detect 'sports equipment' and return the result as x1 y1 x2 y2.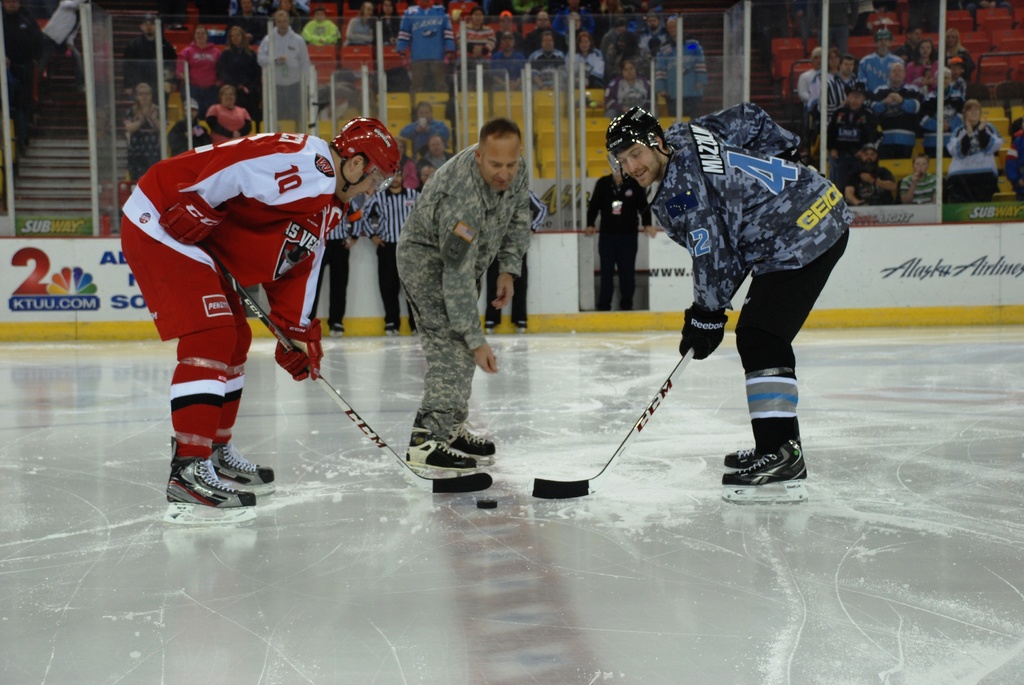
531 343 697 498.
